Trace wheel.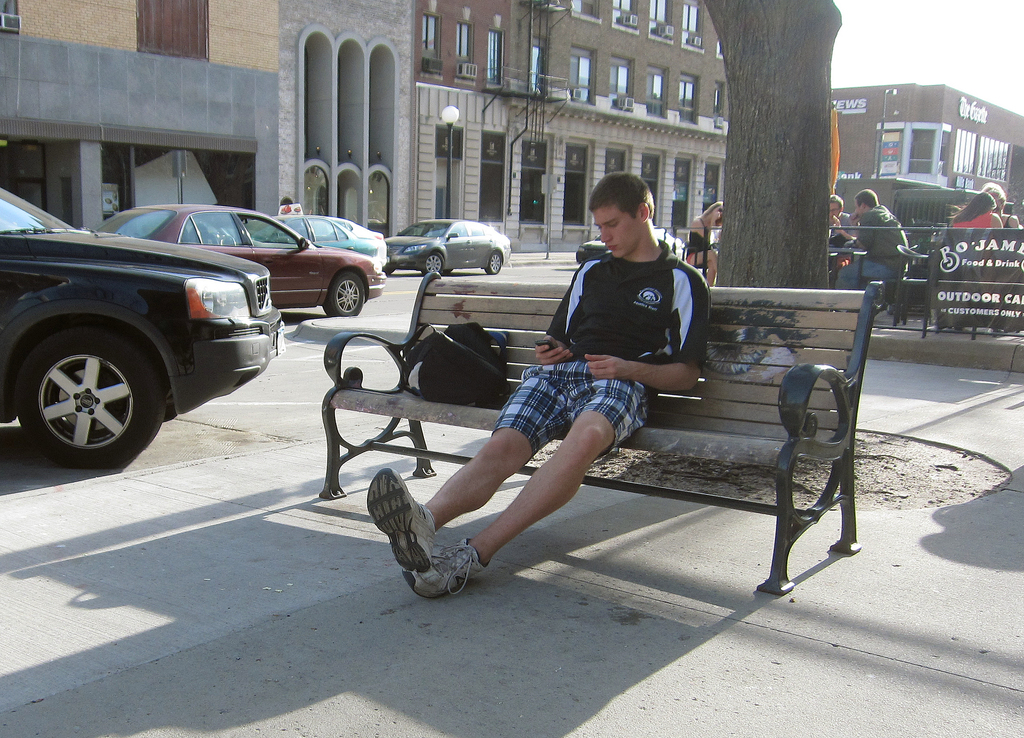
Traced to {"left": 483, "top": 250, "right": 502, "bottom": 273}.
